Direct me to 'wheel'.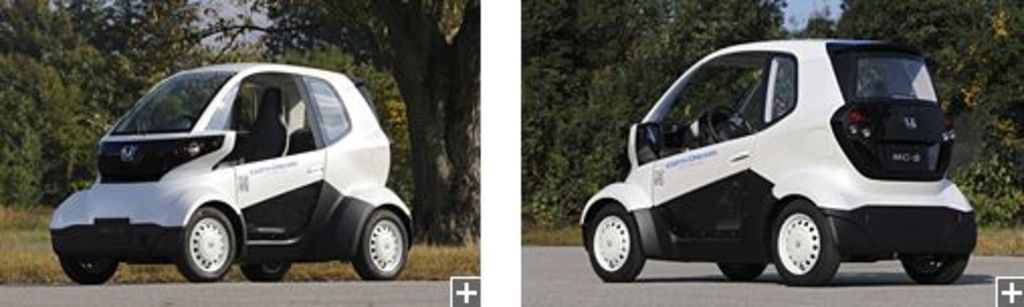
Direction: BBox(580, 206, 640, 283).
